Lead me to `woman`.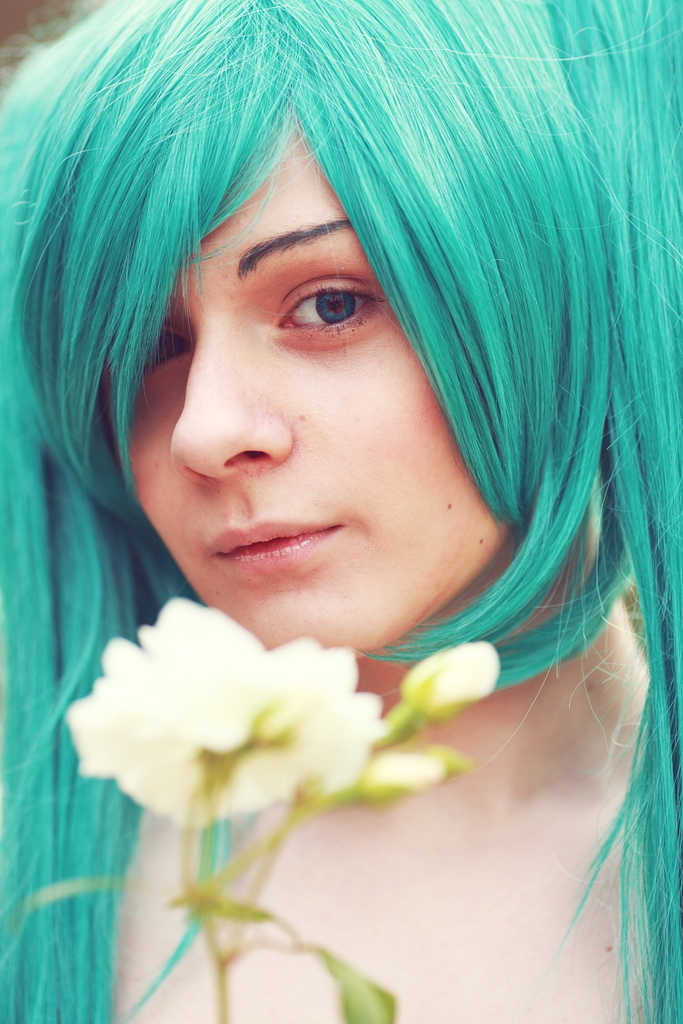
Lead to [left=34, top=0, right=646, bottom=1002].
